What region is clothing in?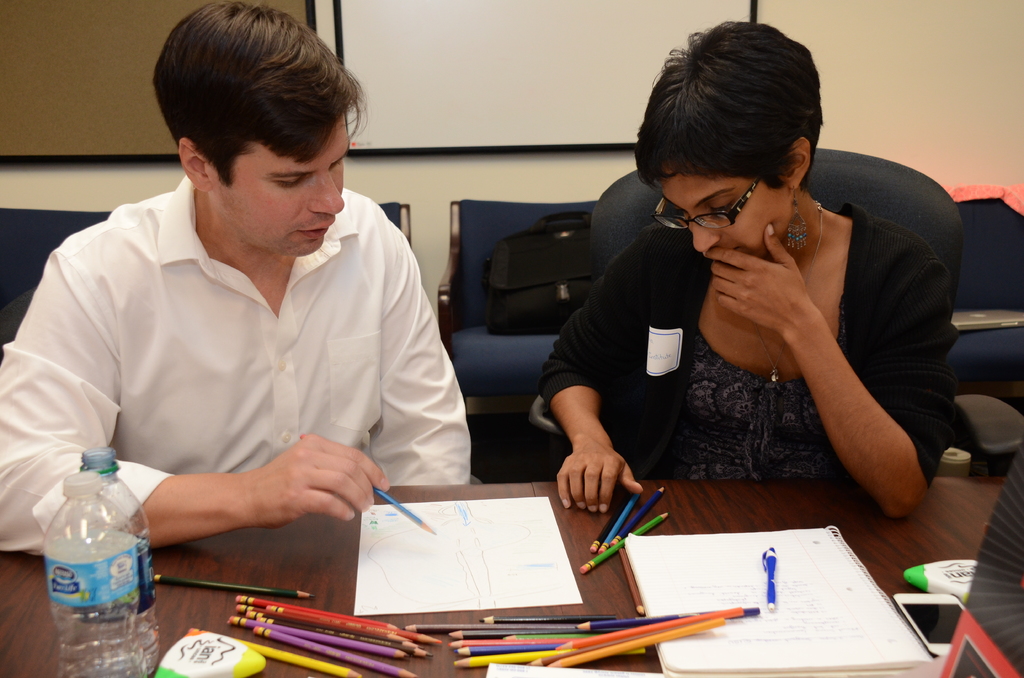
<region>520, 200, 983, 483</region>.
